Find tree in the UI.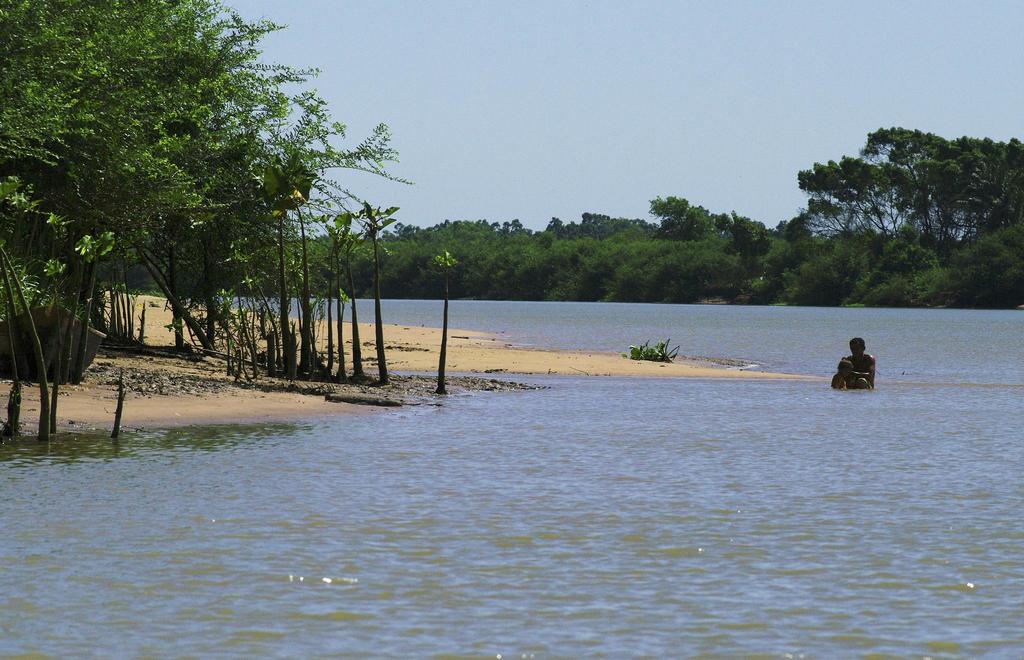
UI element at <bbox>753, 236, 794, 302</bbox>.
